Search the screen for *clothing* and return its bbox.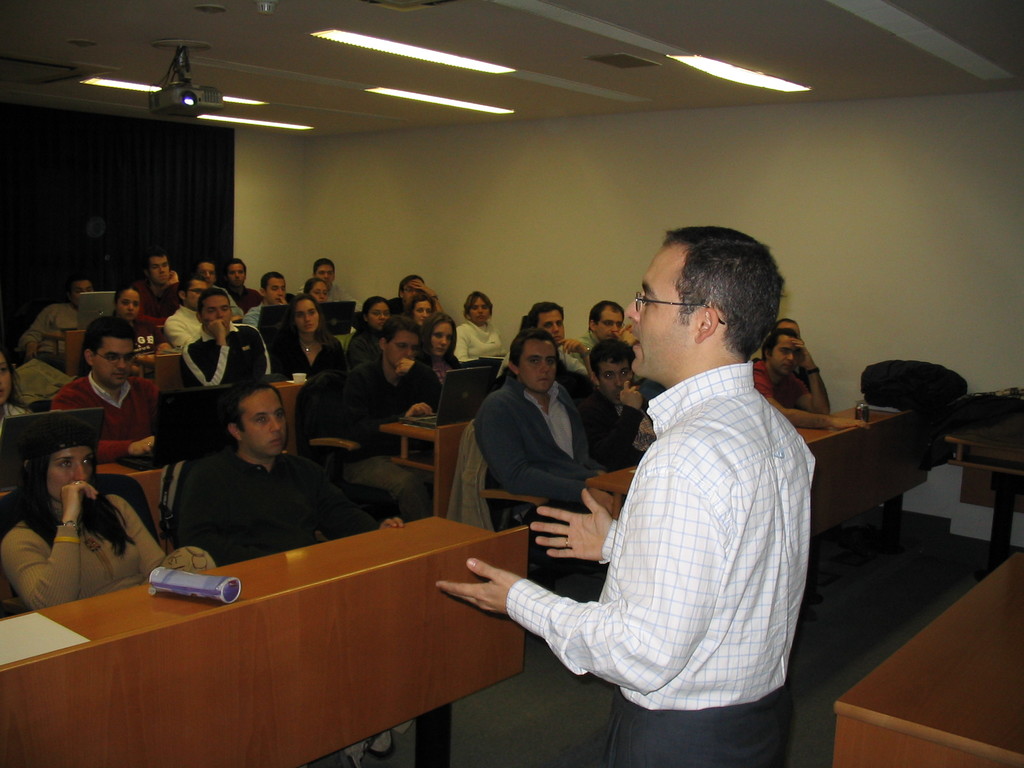
Found: region(169, 451, 380, 568).
